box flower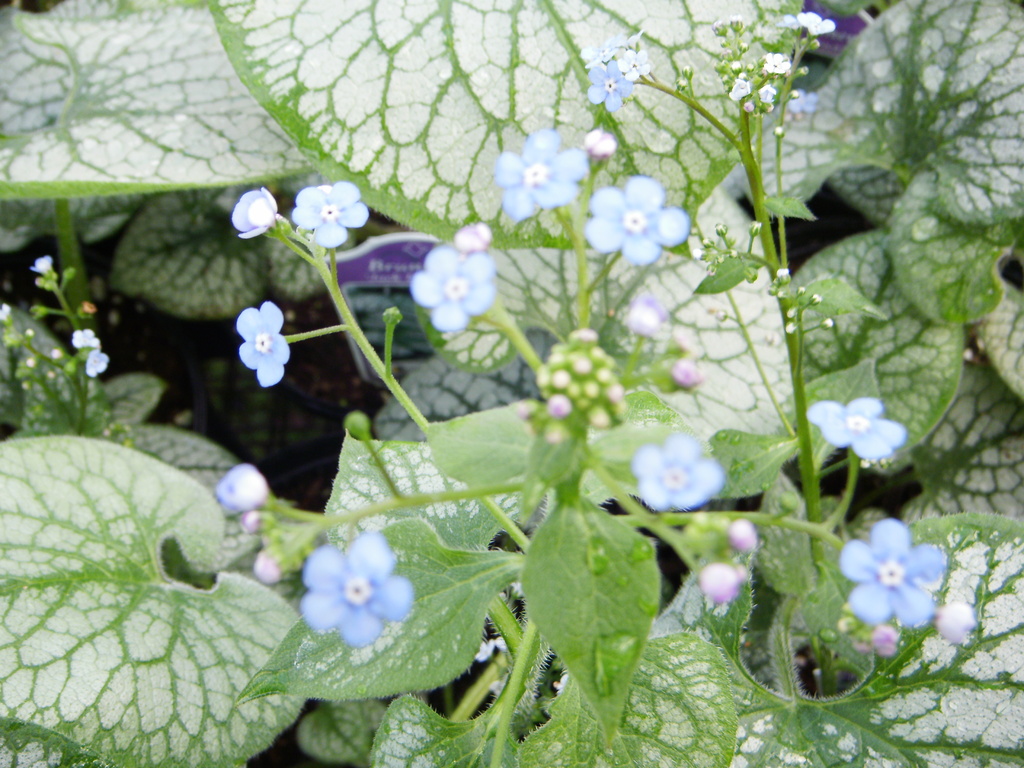
[675, 362, 705, 393]
